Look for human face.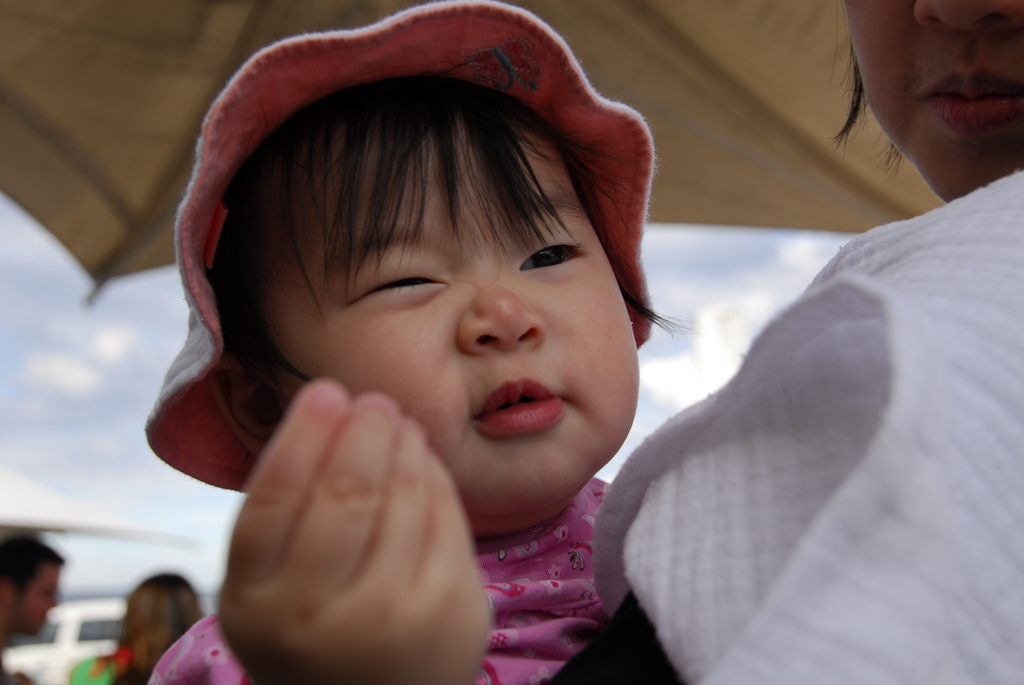
Found: <box>275,113,639,531</box>.
